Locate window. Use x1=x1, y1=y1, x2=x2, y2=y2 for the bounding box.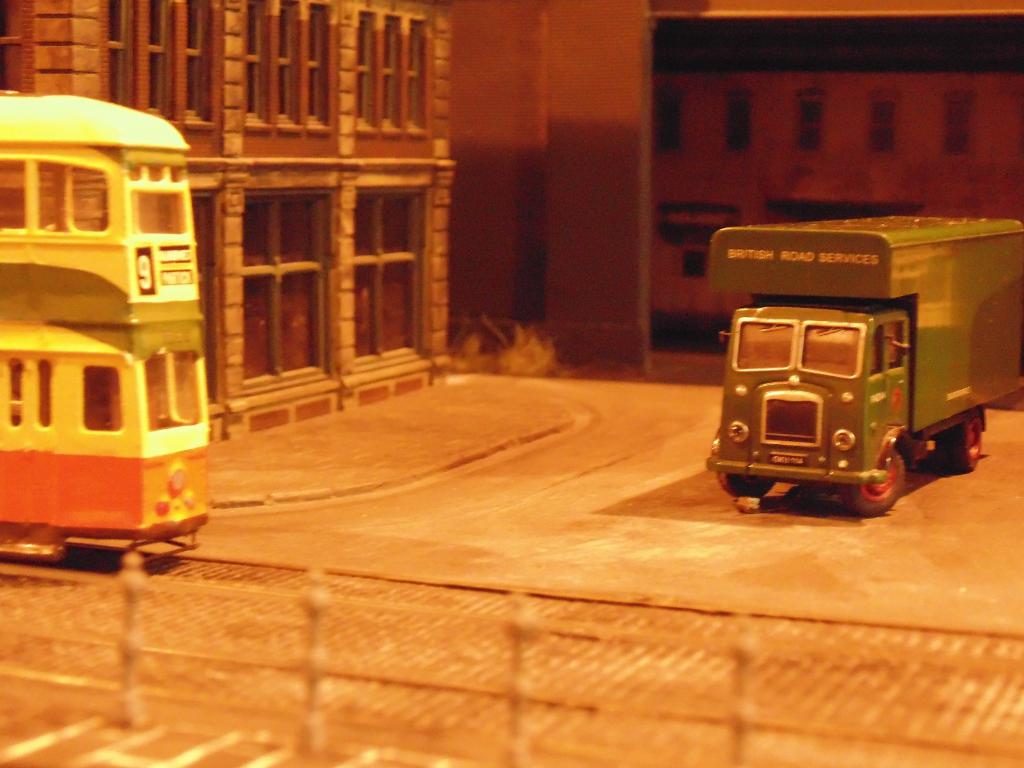
x1=953, y1=103, x2=968, y2=154.
